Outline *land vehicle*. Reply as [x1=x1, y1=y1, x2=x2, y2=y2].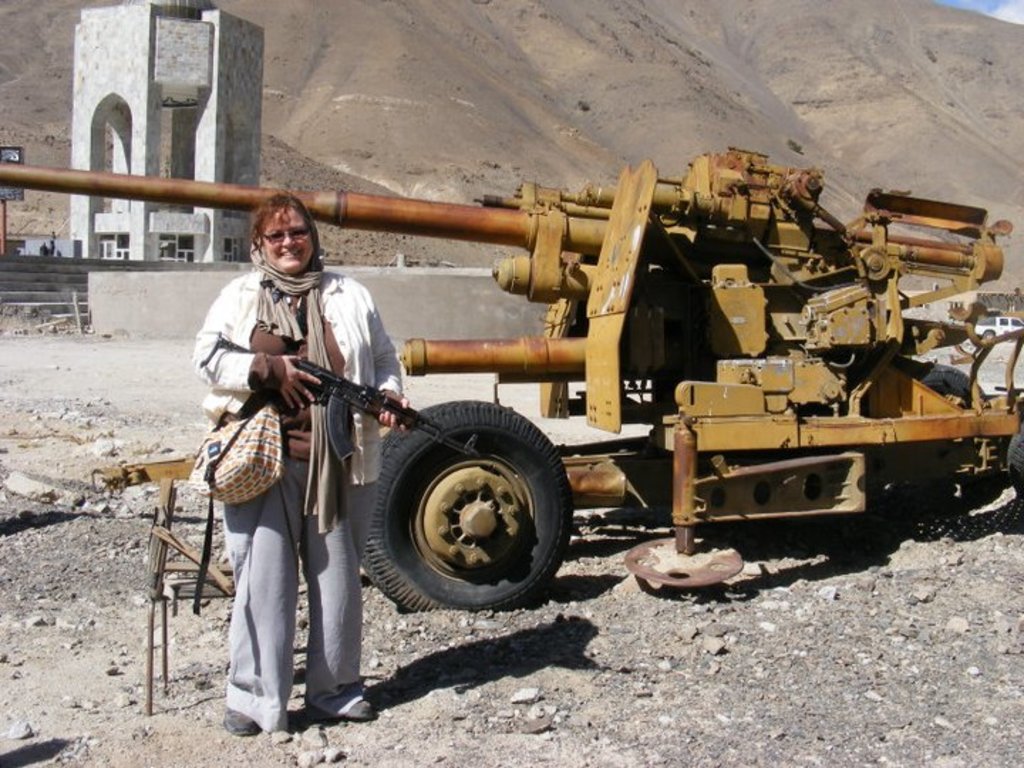
[x1=0, y1=149, x2=1023, y2=614].
